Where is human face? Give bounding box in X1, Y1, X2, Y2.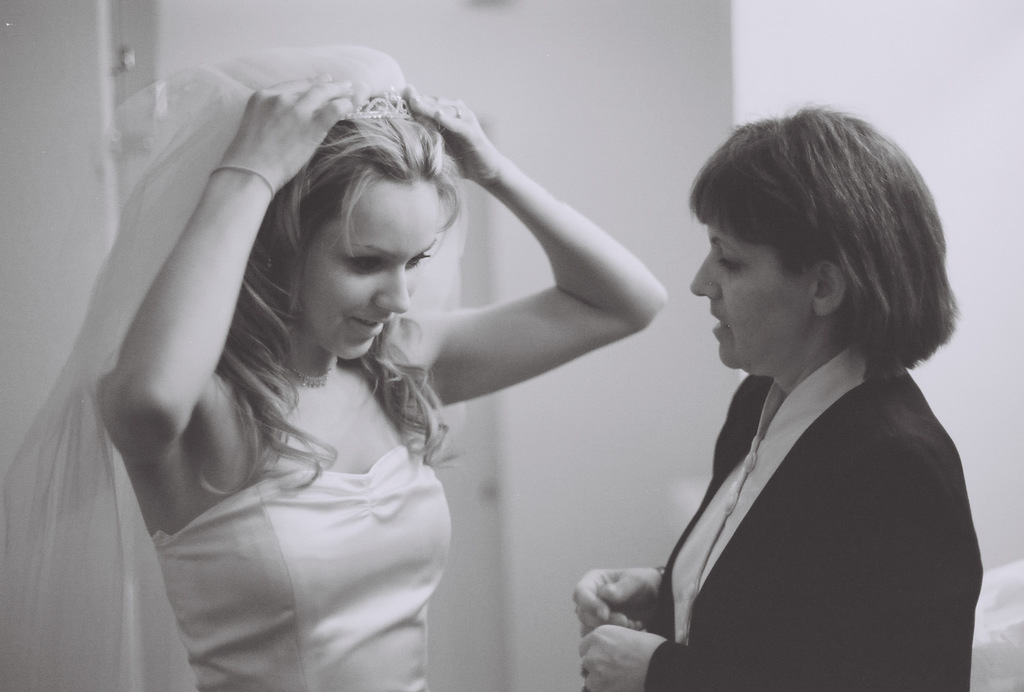
312, 167, 437, 358.
